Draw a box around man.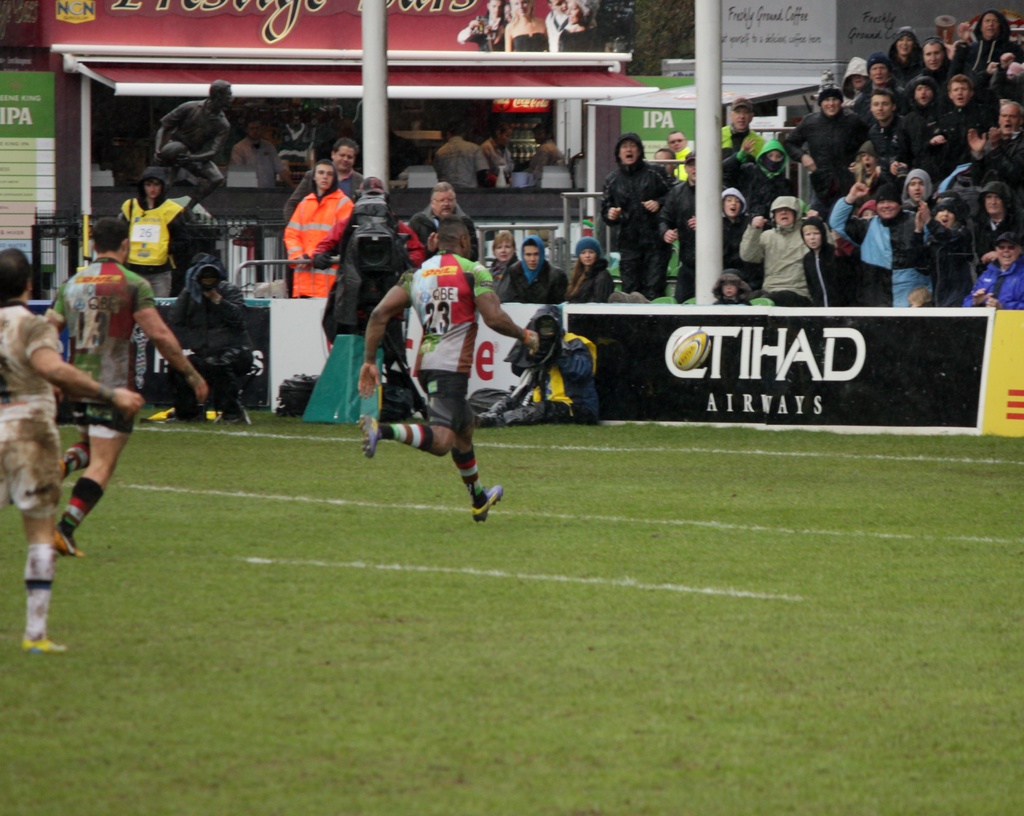
<bbox>525, 117, 576, 186</bbox>.
